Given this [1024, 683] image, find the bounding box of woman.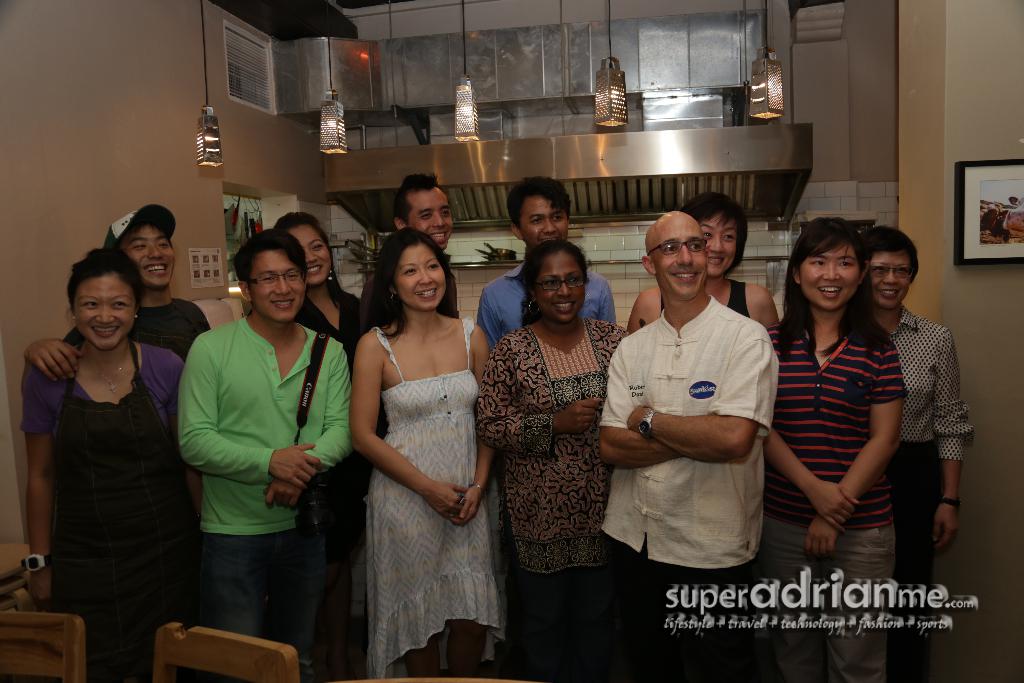
box(865, 218, 979, 682).
